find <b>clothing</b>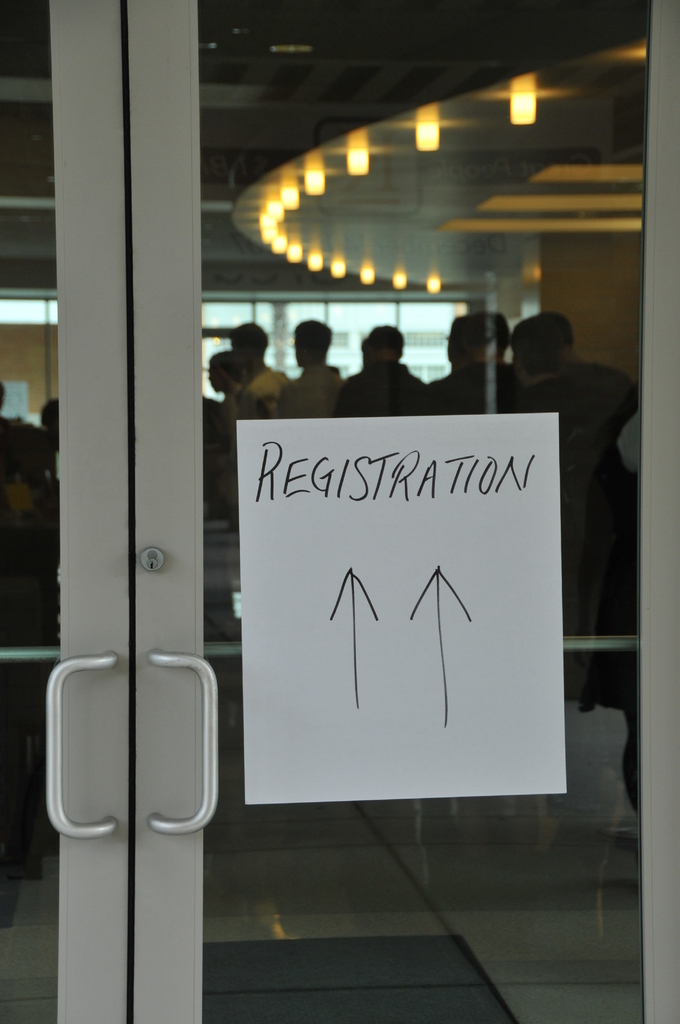
left=272, top=370, right=339, bottom=417
